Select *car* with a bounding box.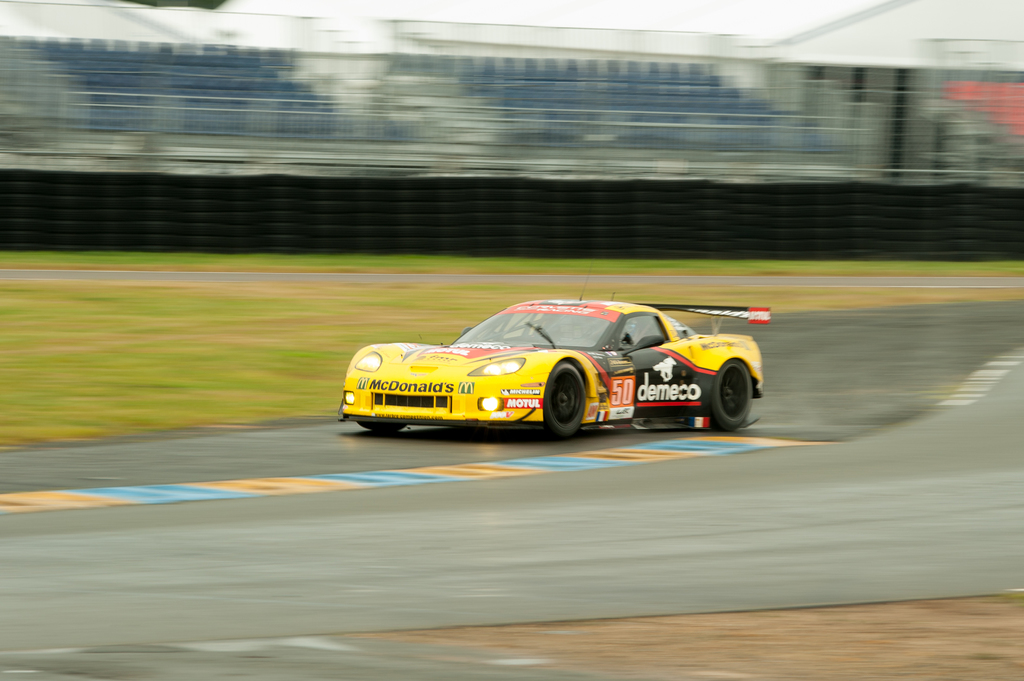
<region>339, 278, 770, 441</region>.
